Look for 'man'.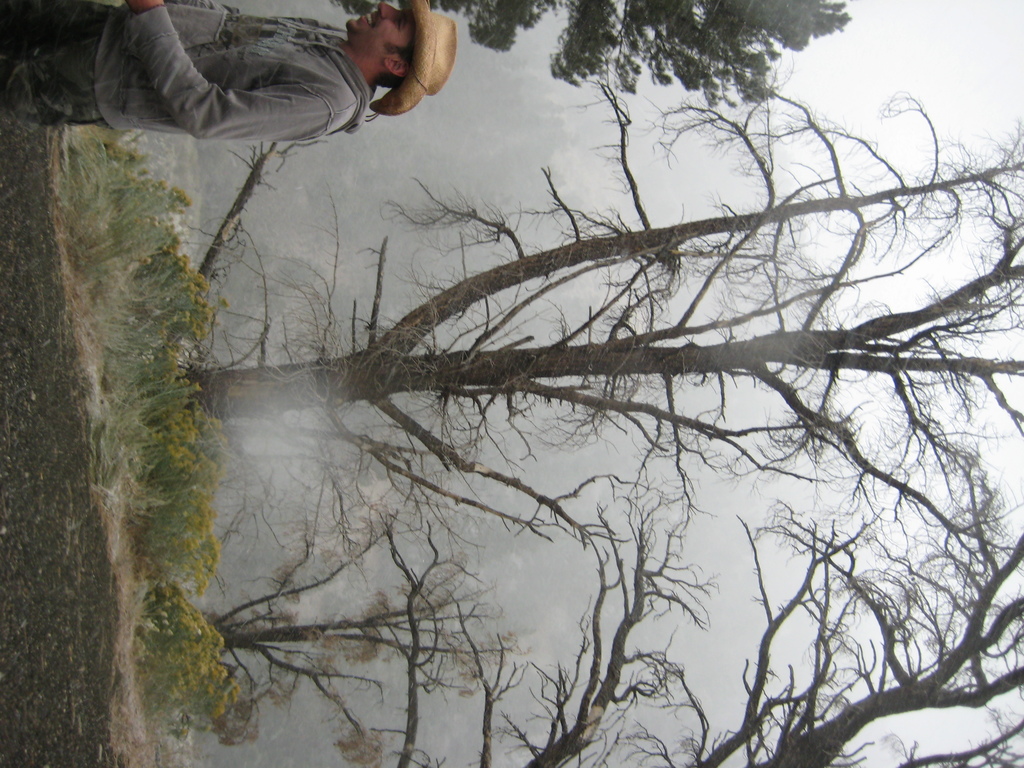
Found: 28, 8, 490, 181.
